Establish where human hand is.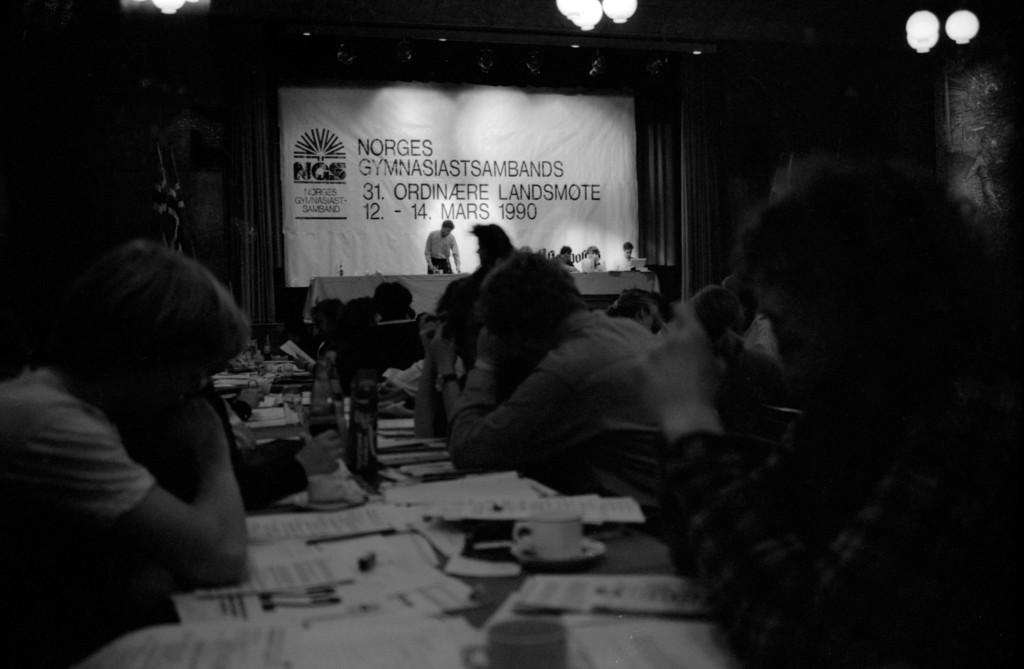
Established at crop(237, 382, 266, 408).
